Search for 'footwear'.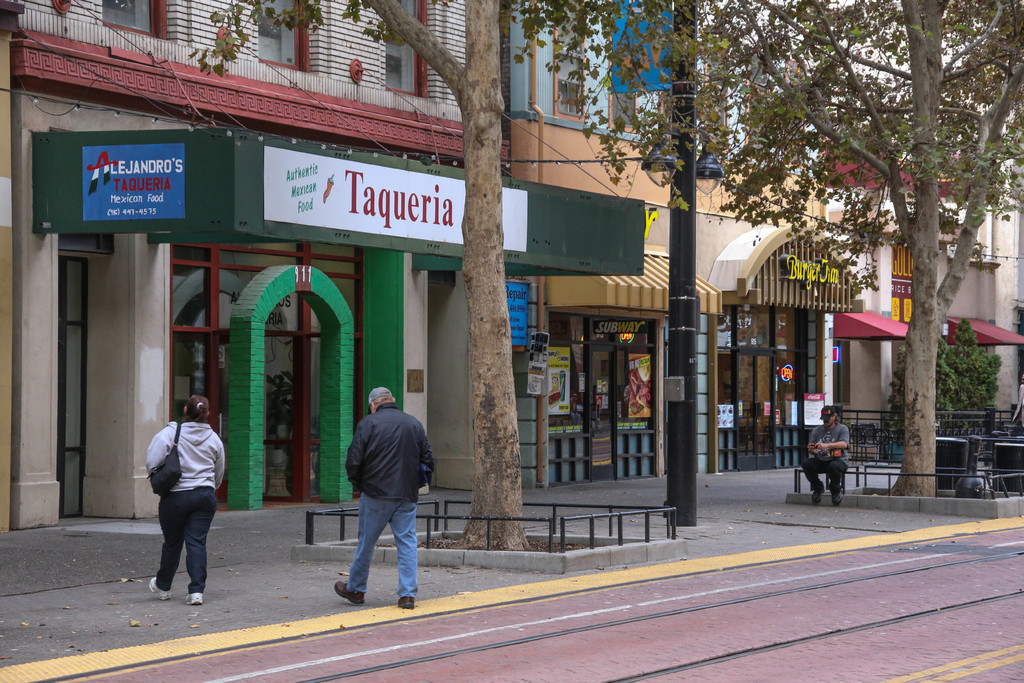
Found at box=[828, 484, 839, 510].
